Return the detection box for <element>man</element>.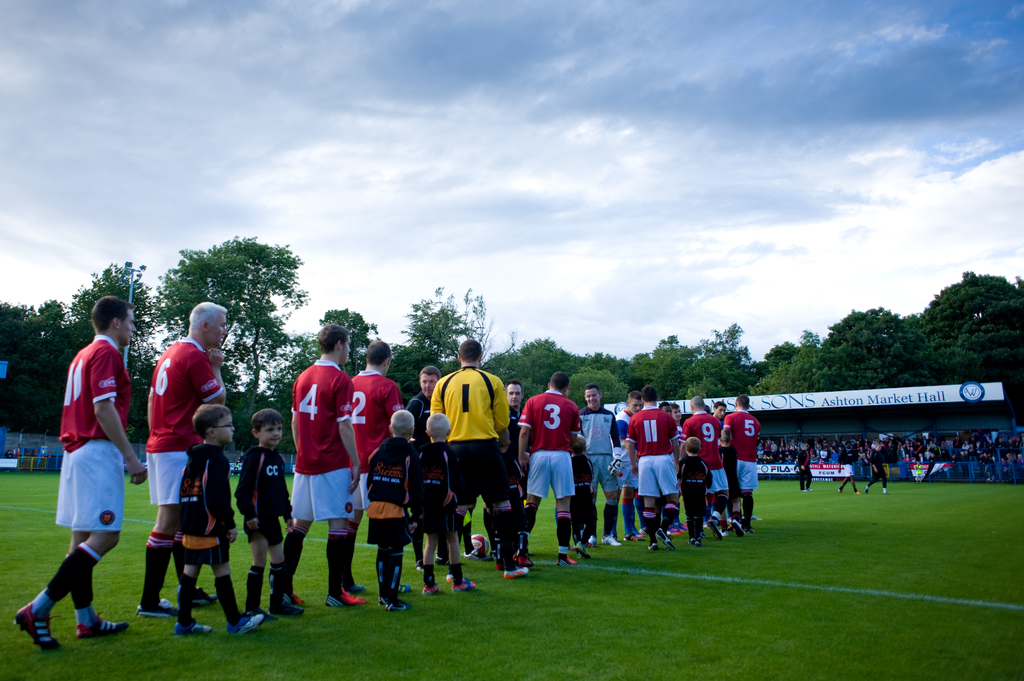
Rect(522, 376, 577, 566).
